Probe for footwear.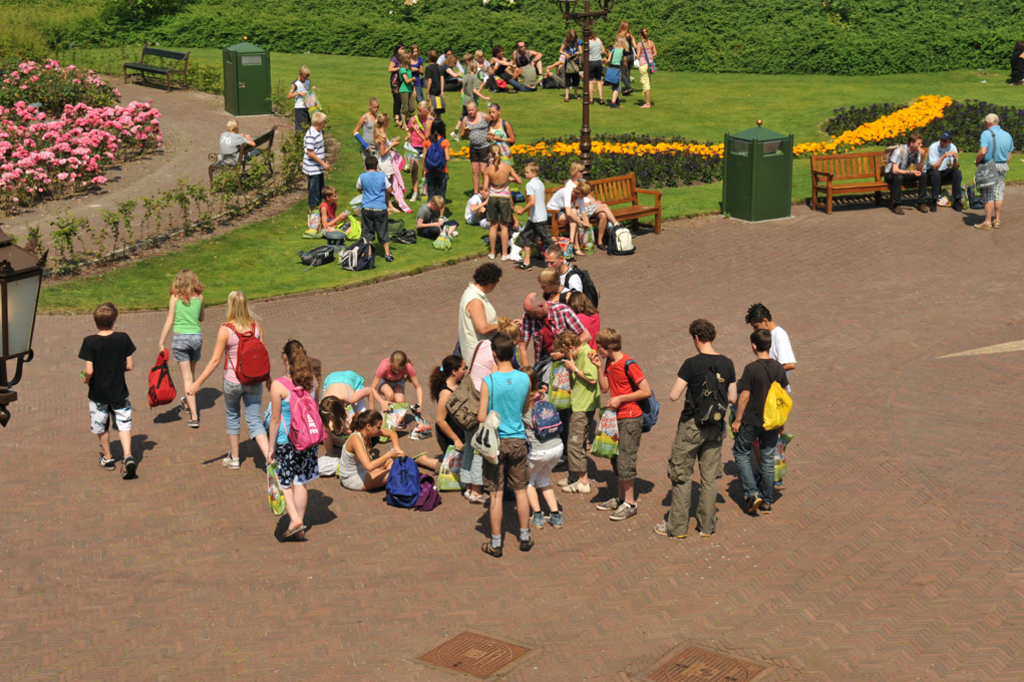
Probe result: pyautogui.locateOnScreen(409, 187, 417, 199).
